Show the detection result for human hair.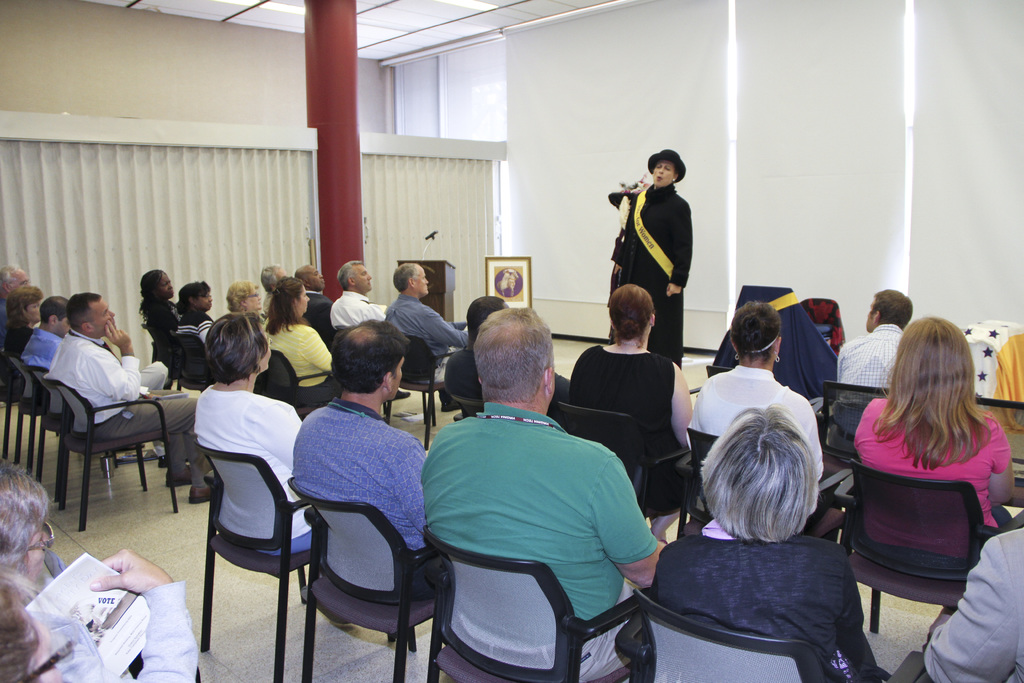
l=174, t=283, r=206, b=318.
